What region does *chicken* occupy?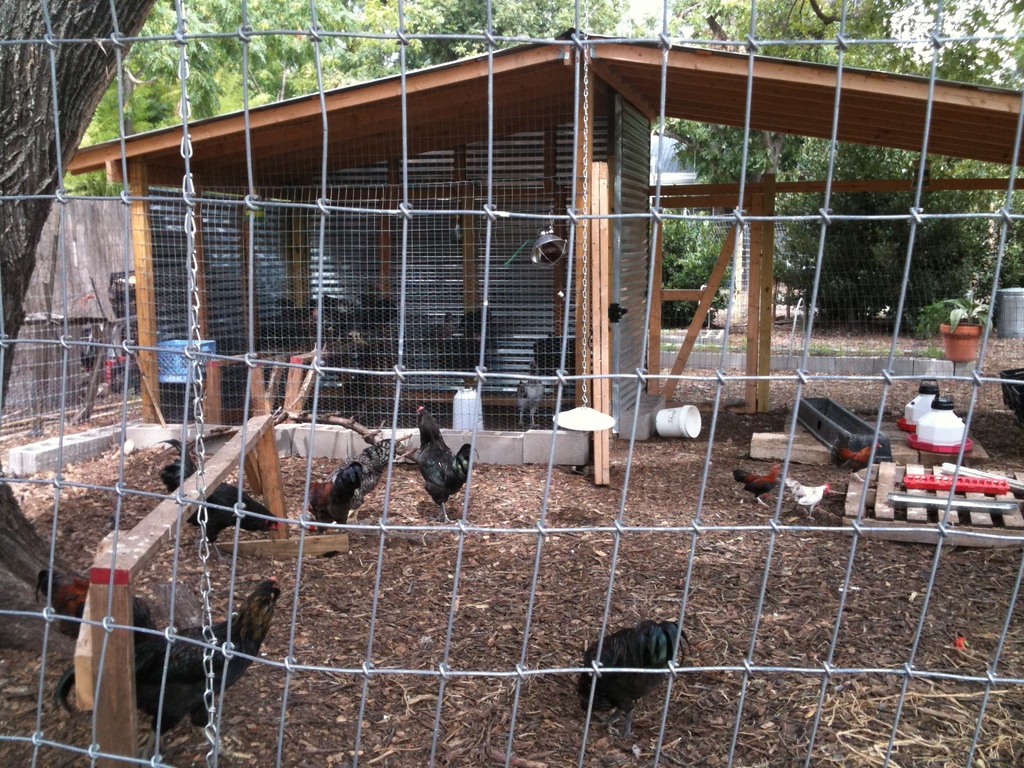
(x1=55, y1=576, x2=284, y2=742).
